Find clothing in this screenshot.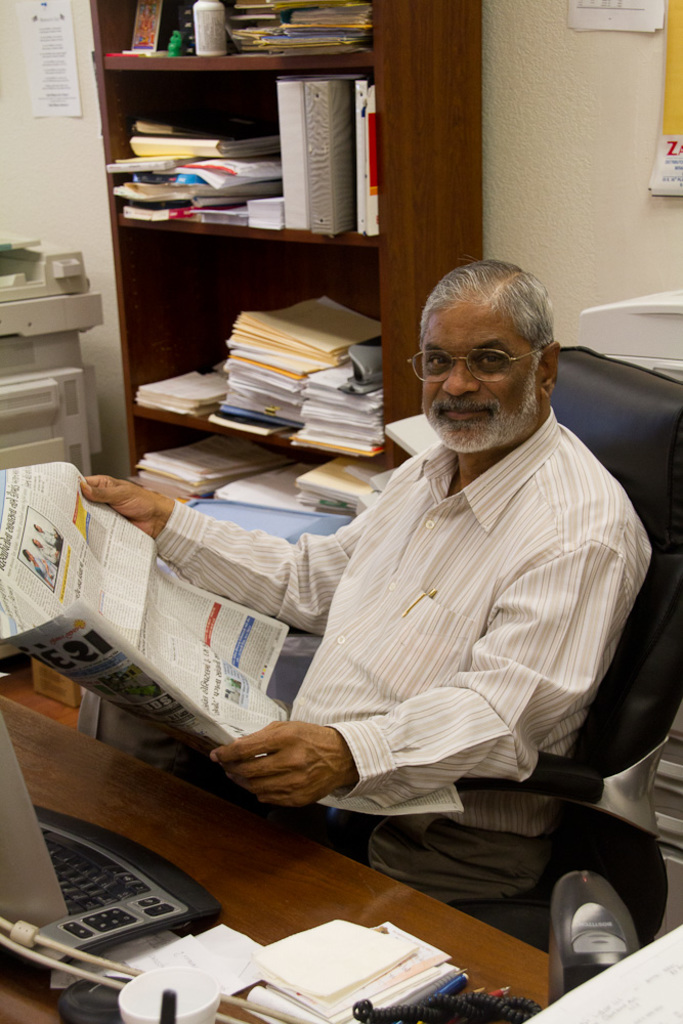
The bounding box for clothing is [250,370,657,911].
